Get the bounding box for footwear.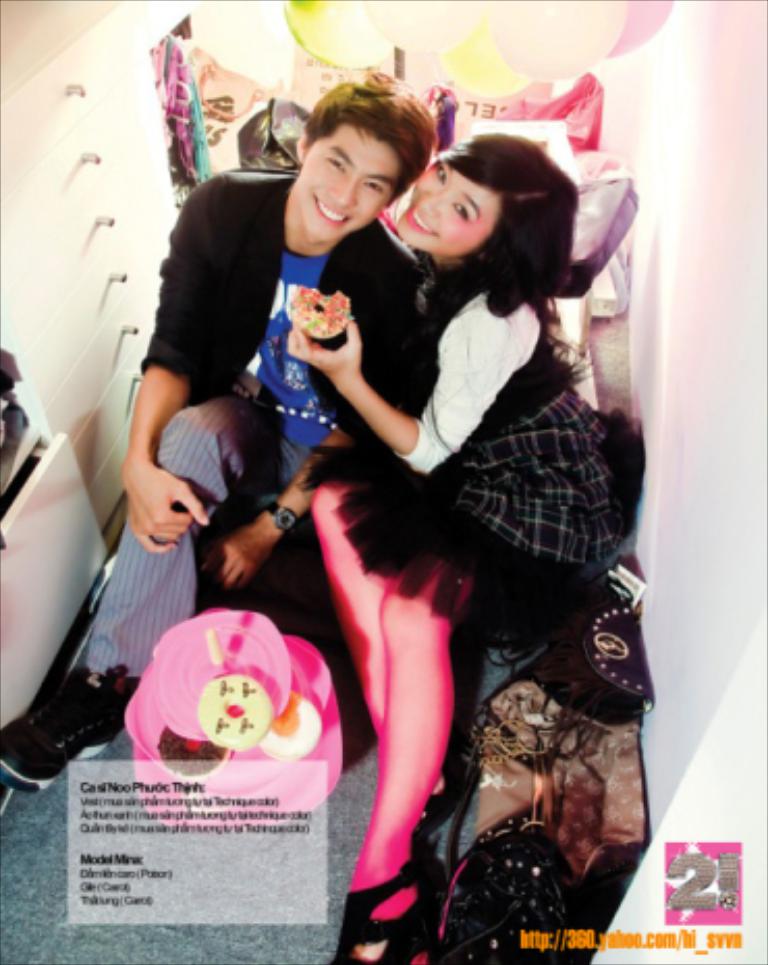
l=0, t=658, r=139, b=789.
